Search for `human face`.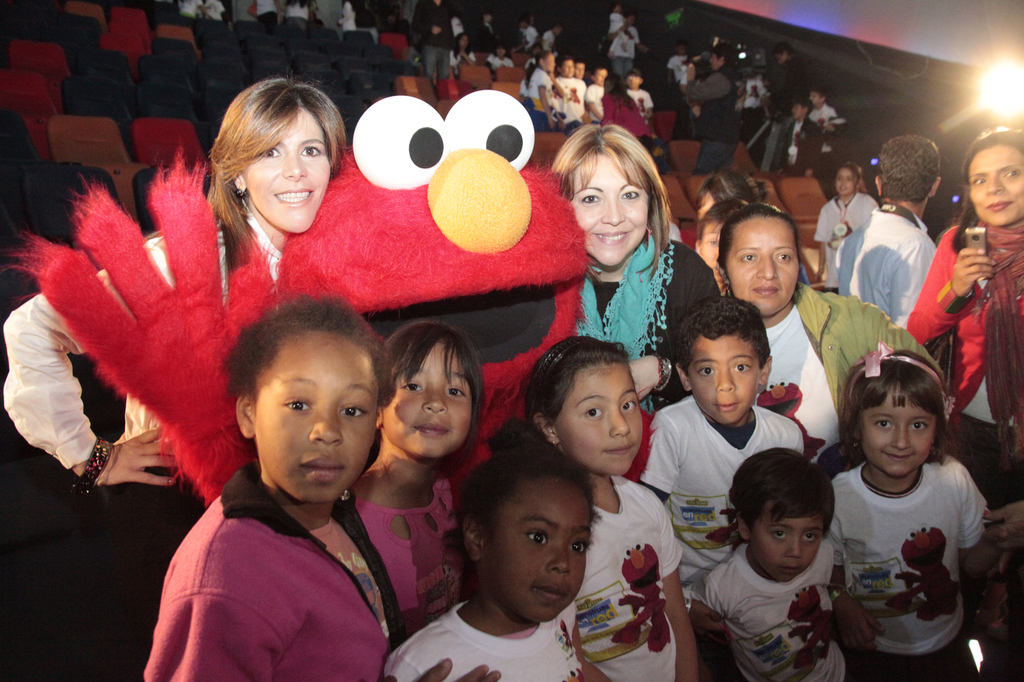
Found at box=[572, 61, 586, 78].
